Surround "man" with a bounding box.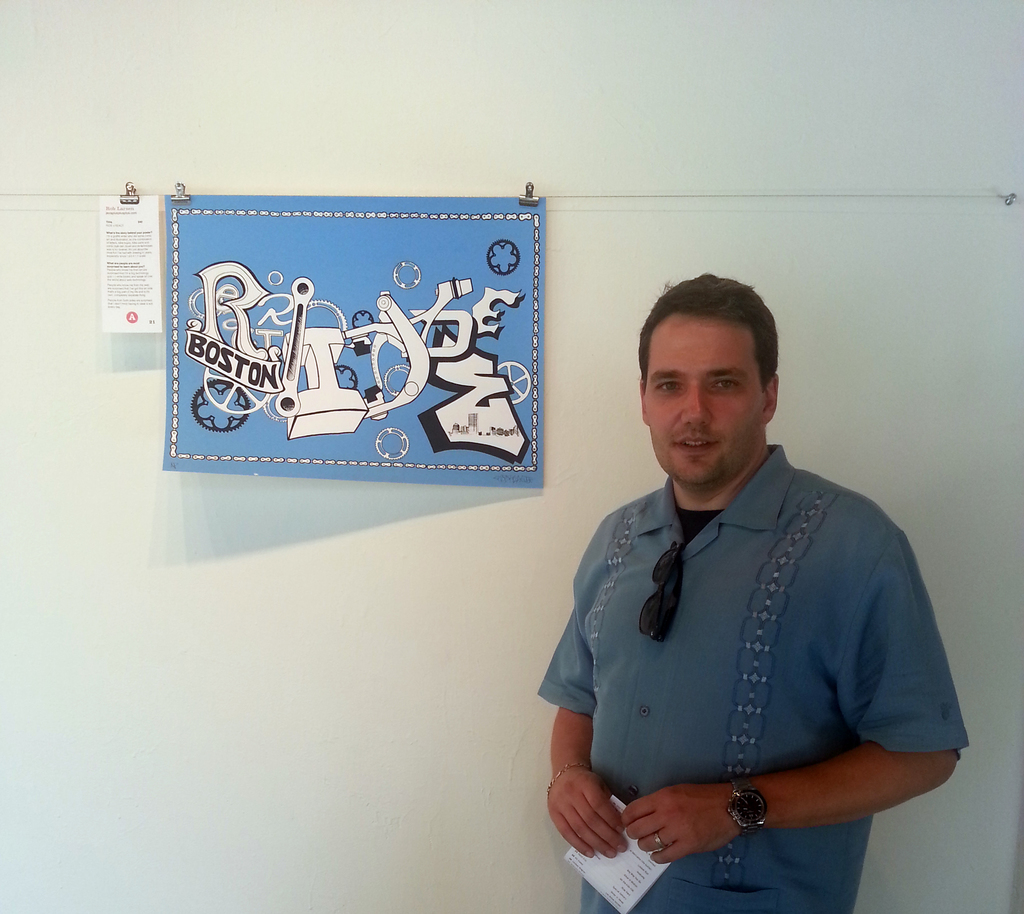
[533, 274, 964, 913].
